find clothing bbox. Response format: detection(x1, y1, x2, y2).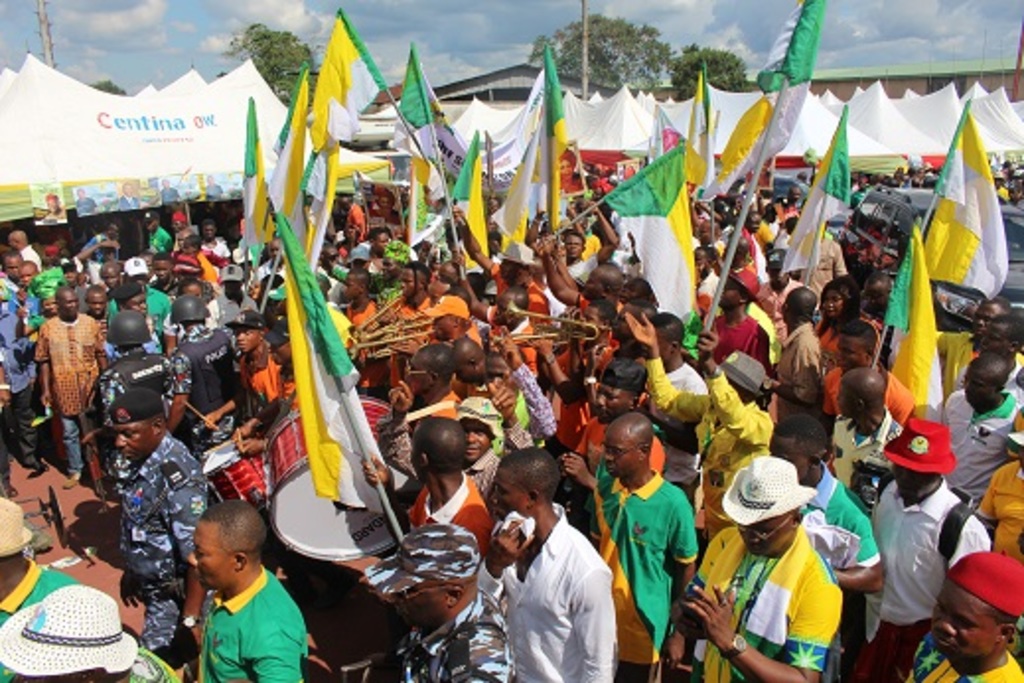
detection(201, 239, 231, 263).
